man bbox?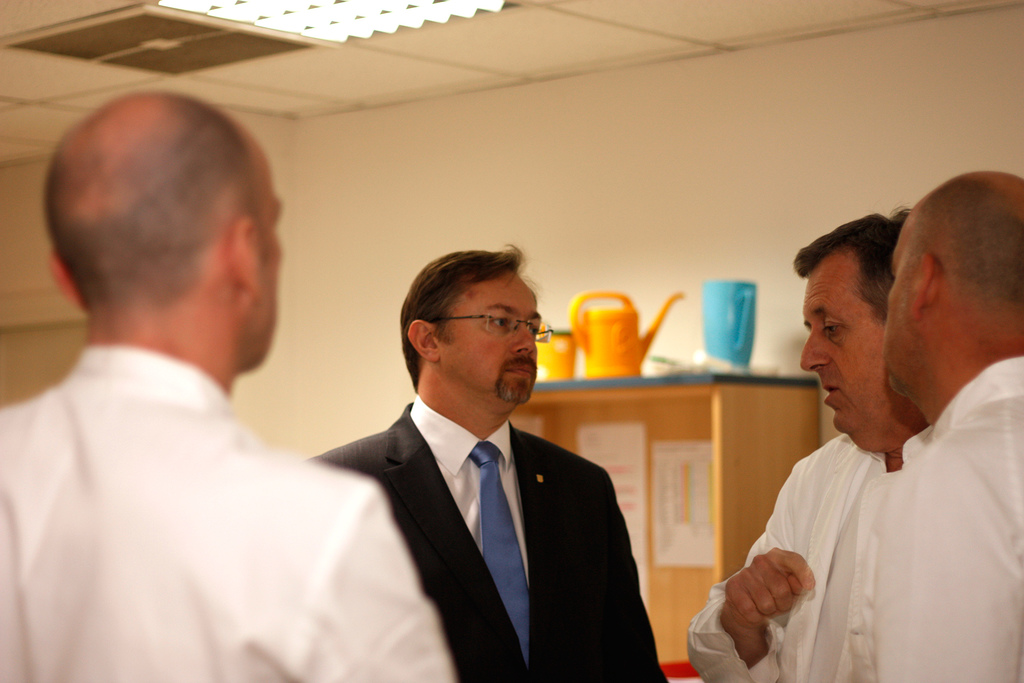
(left=317, top=257, right=671, bottom=682)
